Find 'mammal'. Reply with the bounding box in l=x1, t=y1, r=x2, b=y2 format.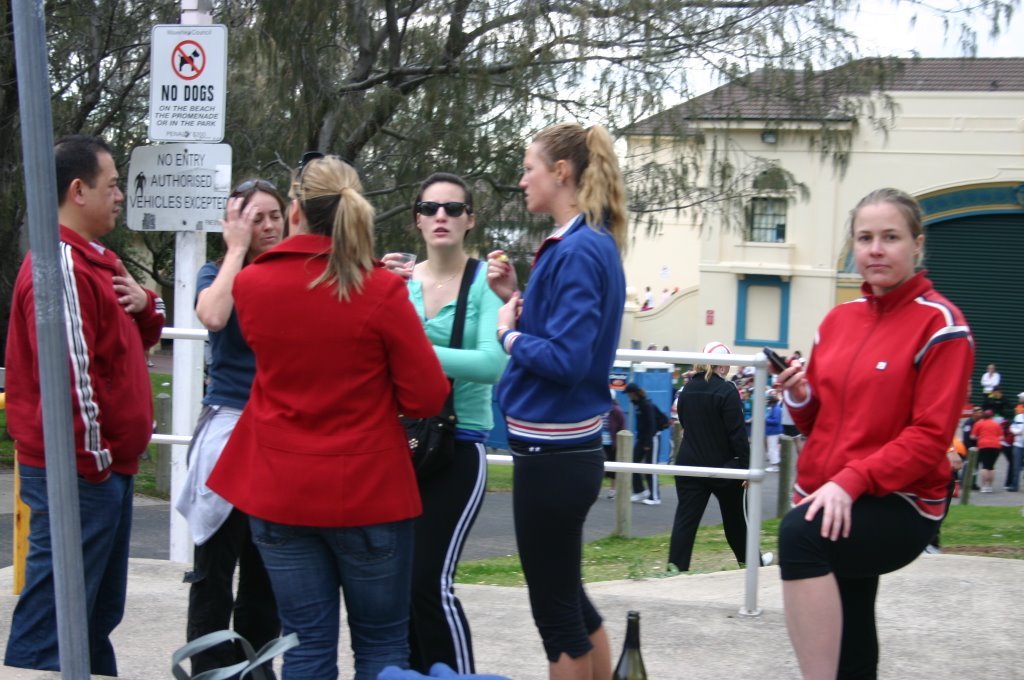
l=172, t=178, r=283, b=679.
